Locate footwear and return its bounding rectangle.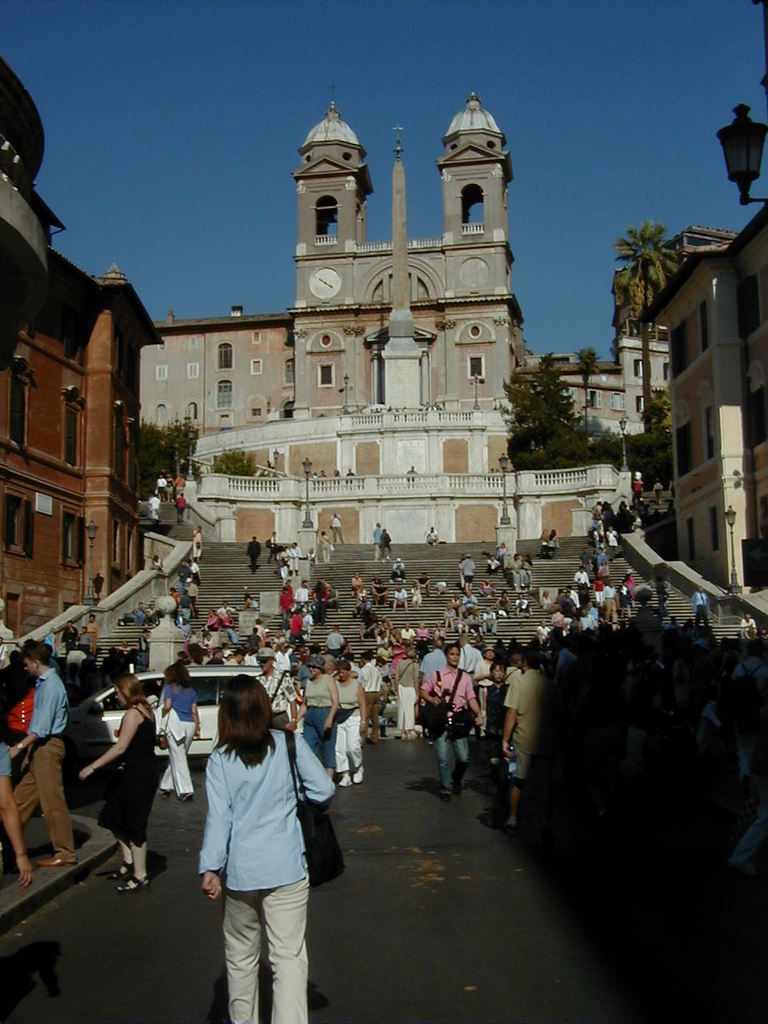
left=338, top=773, right=349, bottom=785.
